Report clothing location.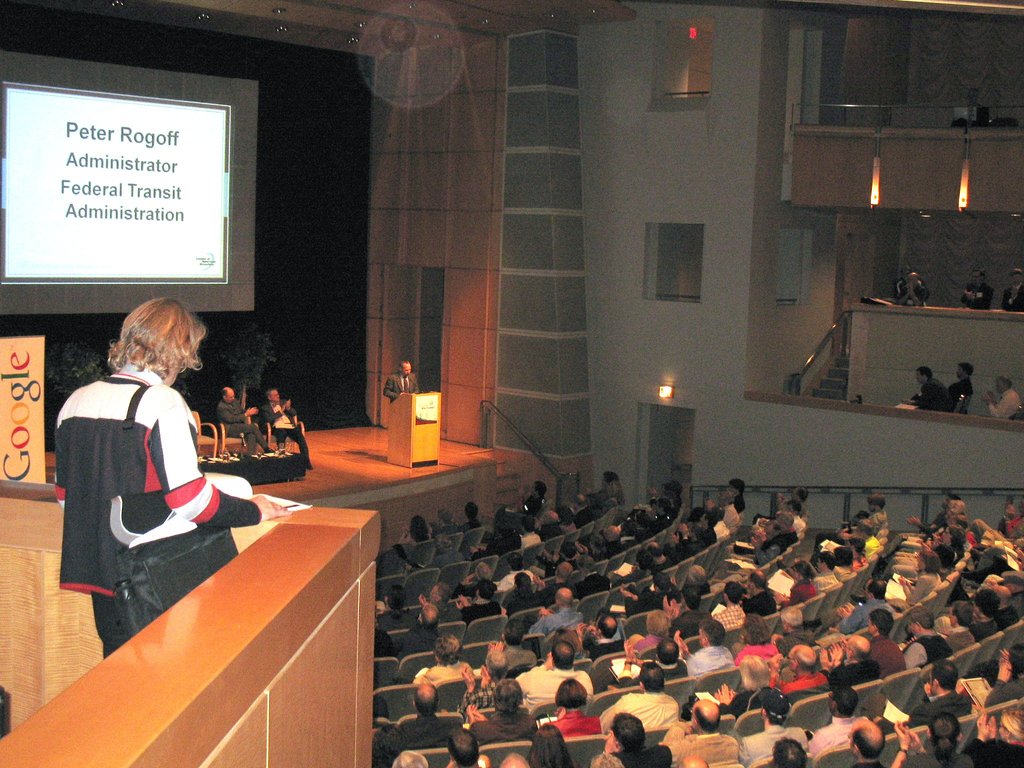
Report: (x1=897, y1=271, x2=923, y2=311).
